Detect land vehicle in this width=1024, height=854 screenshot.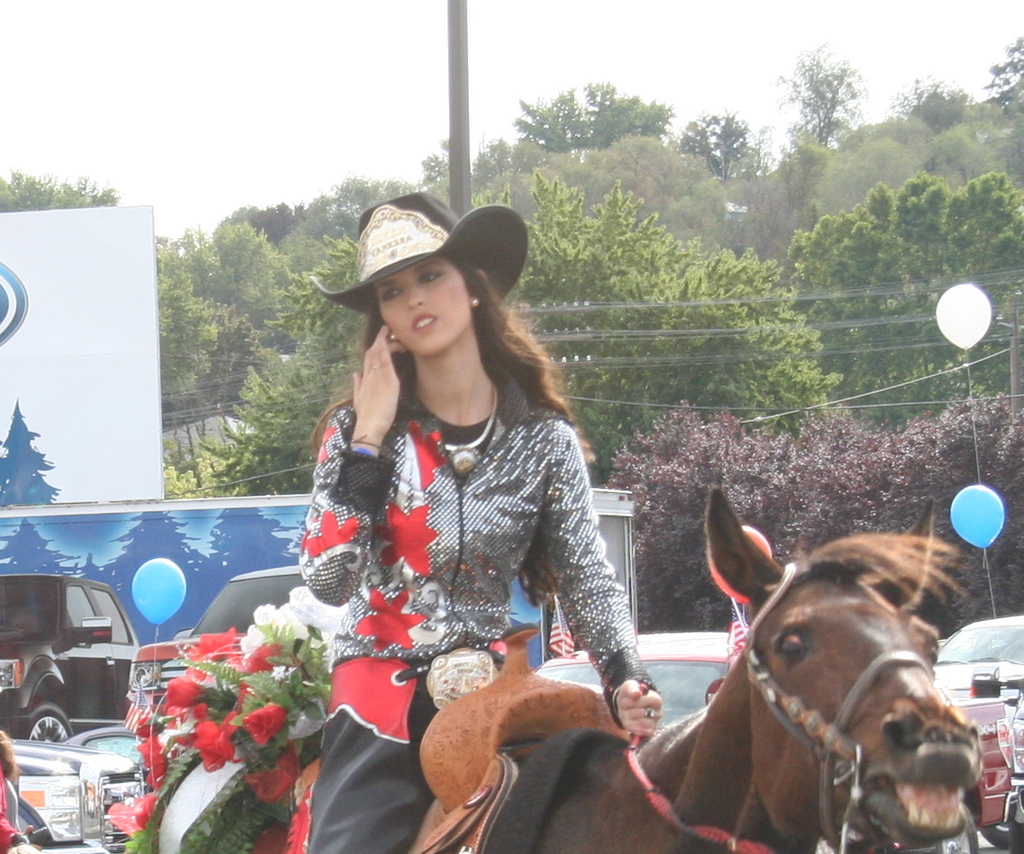
Detection: crop(931, 609, 1020, 687).
